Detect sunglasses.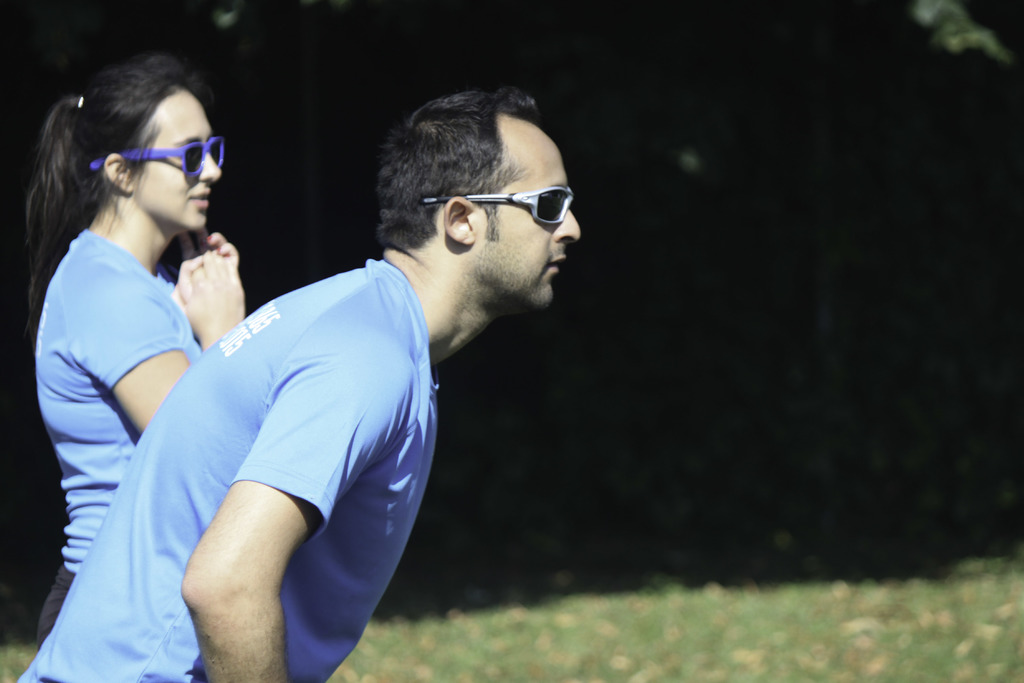
Detected at left=421, top=185, right=572, bottom=226.
